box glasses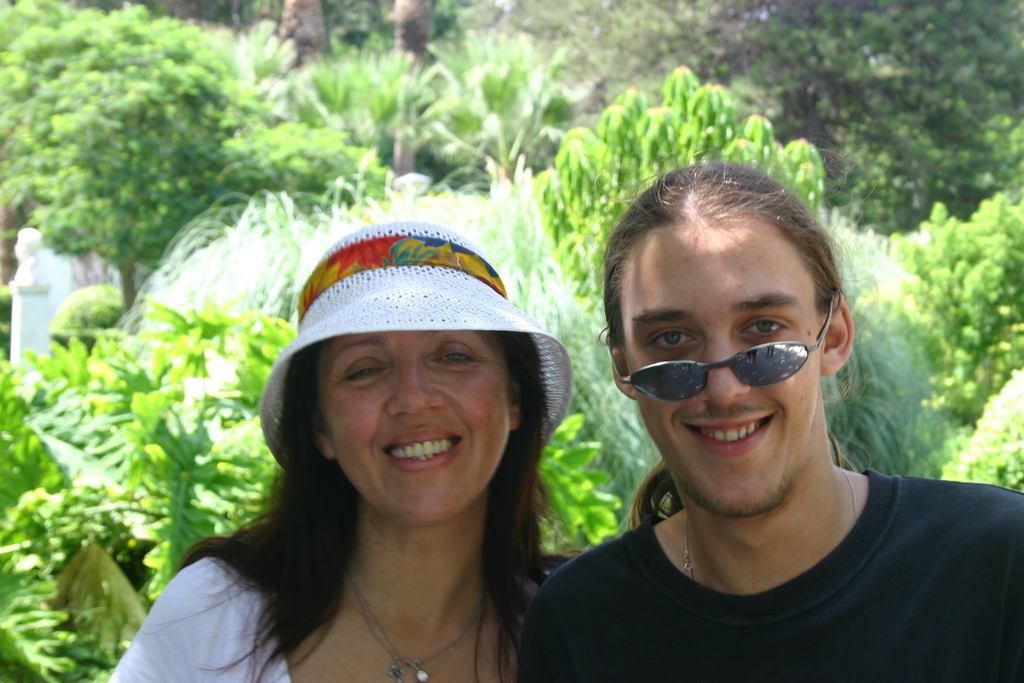
623 318 849 405
